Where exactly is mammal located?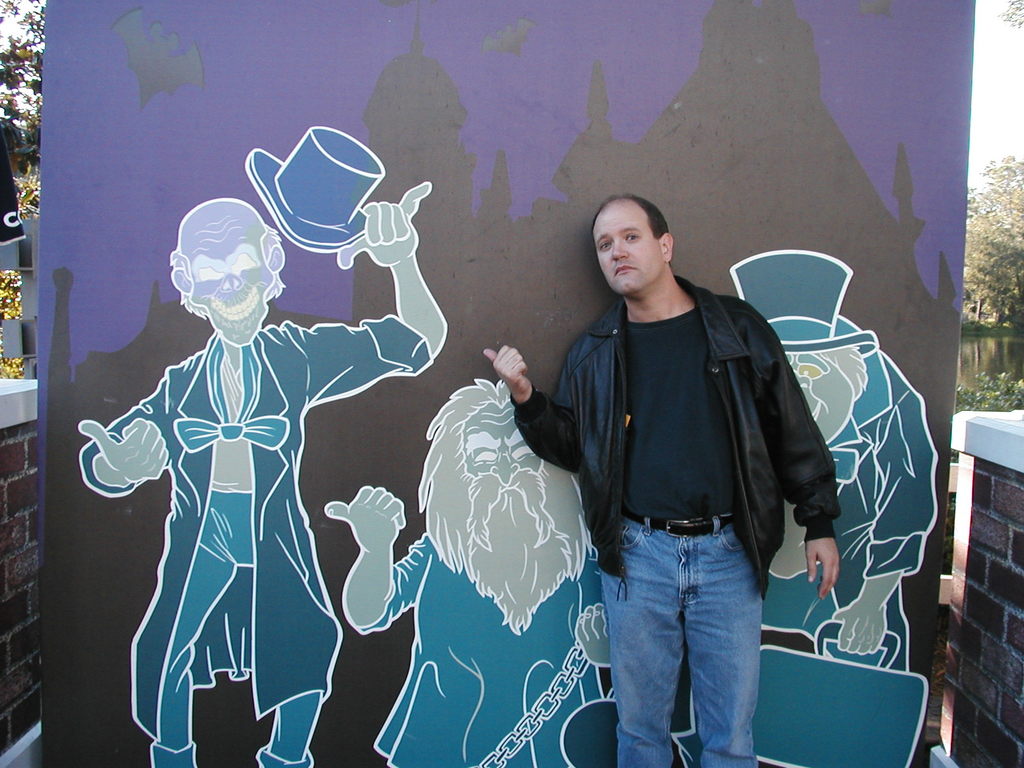
Its bounding box is [326,376,618,767].
